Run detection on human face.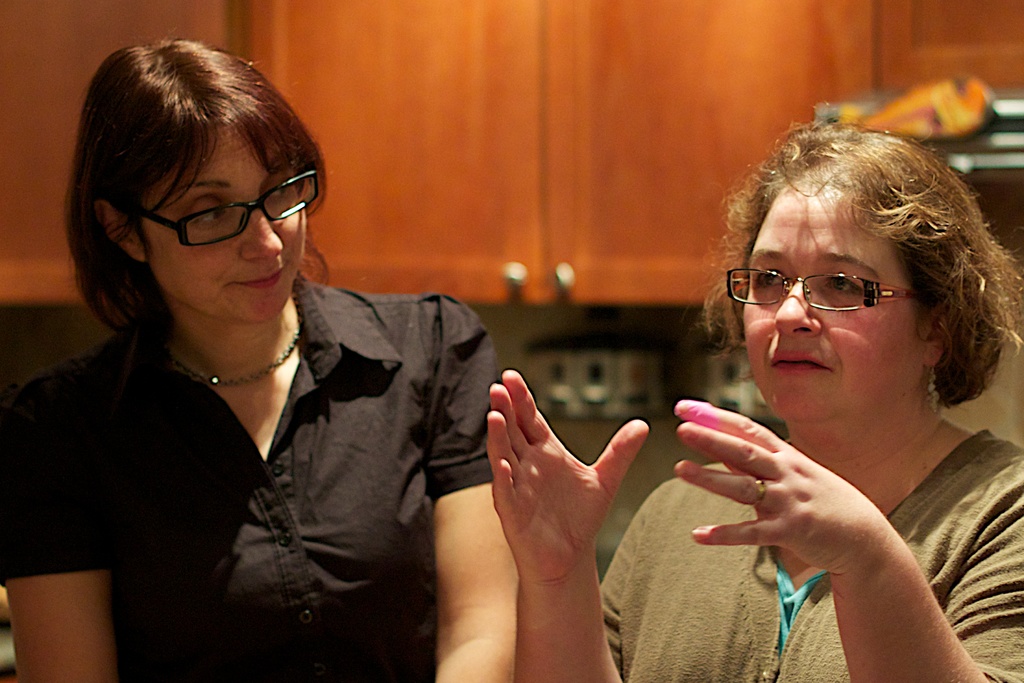
Result: locate(152, 122, 308, 311).
